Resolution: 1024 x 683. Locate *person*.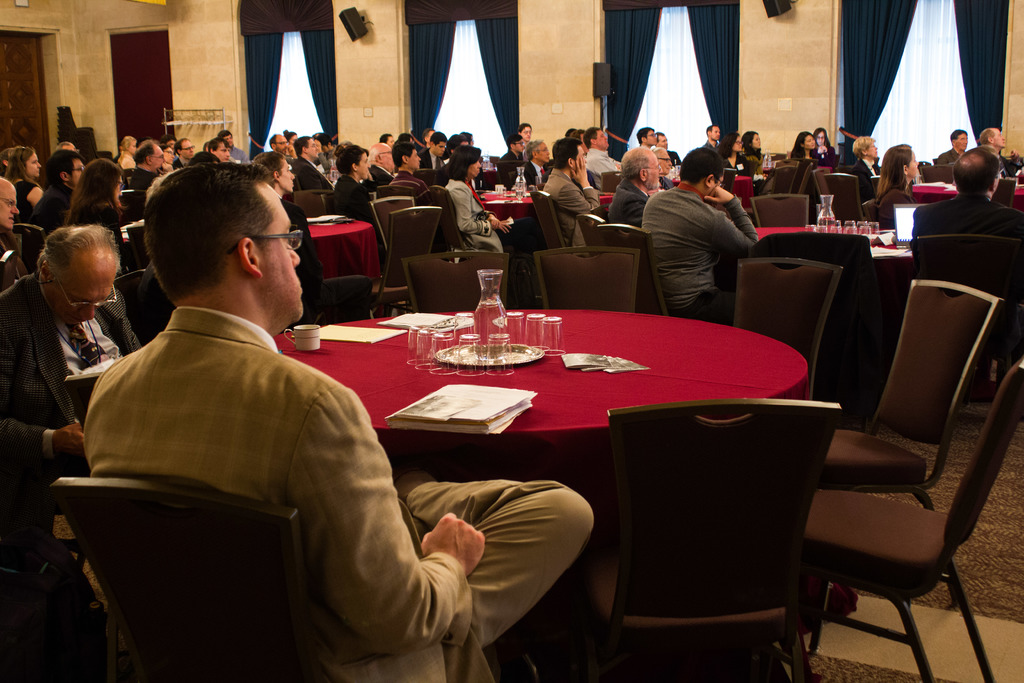
BBox(924, 127, 968, 168).
